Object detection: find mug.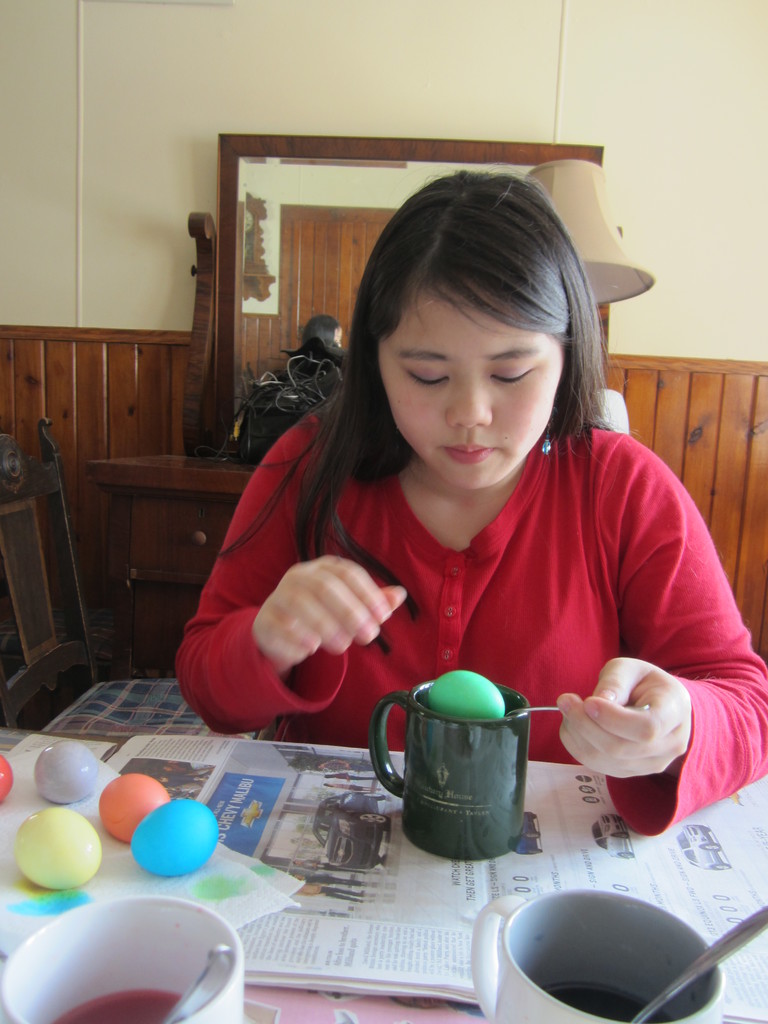
locate(371, 678, 532, 860).
